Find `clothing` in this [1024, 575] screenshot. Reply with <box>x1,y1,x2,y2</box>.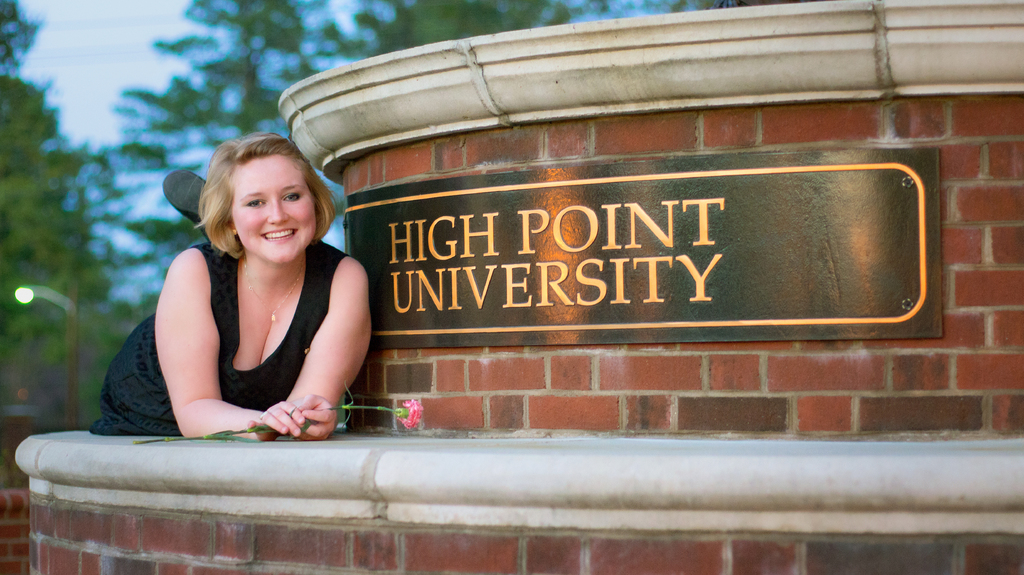
<box>153,218,358,432</box>.
